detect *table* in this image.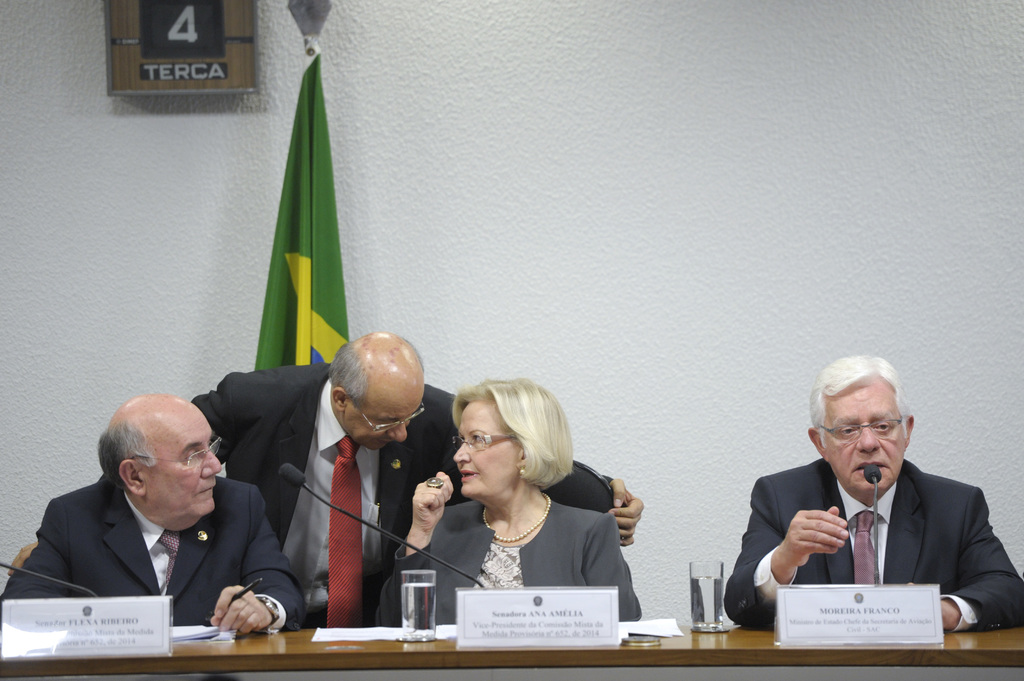
Detection: 0, 621, 1023, 680.
